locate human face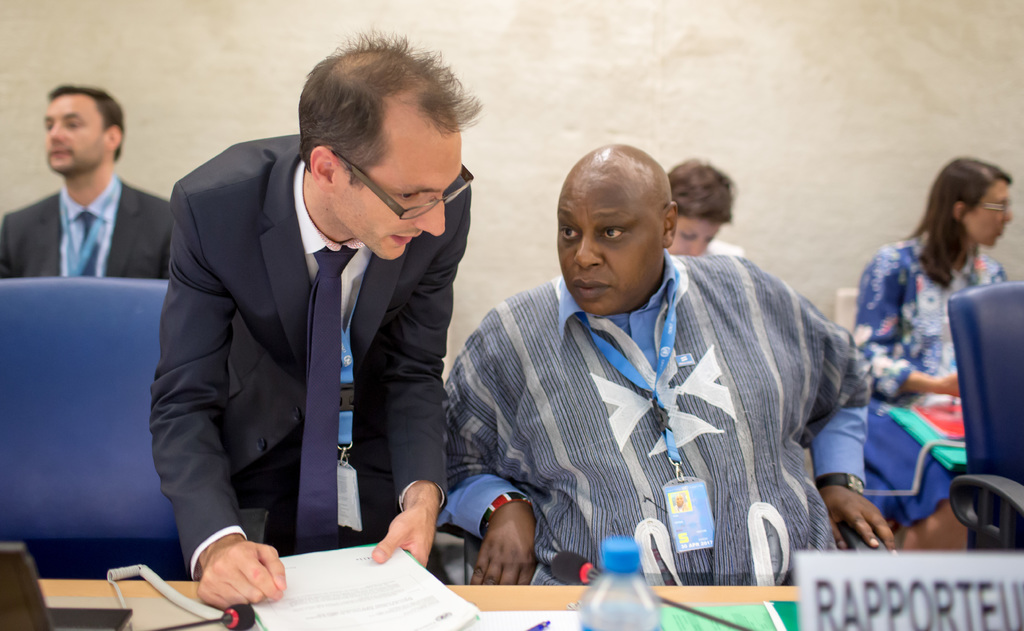
Rect(963, 177, 1013, 248)
